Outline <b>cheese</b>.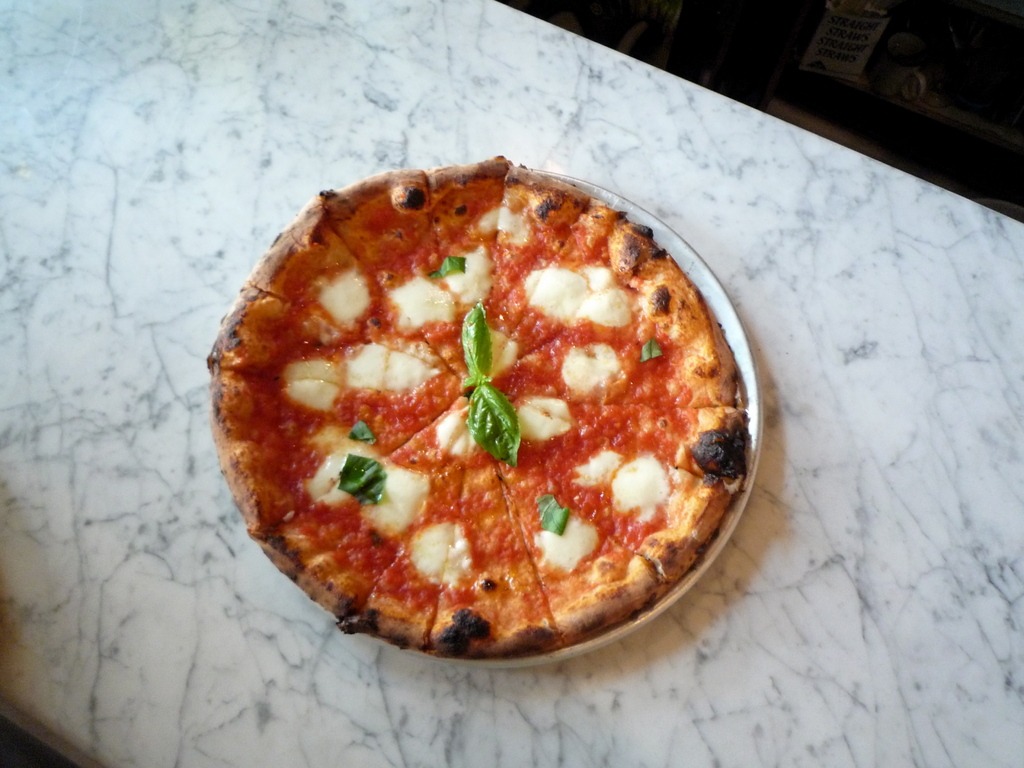
Outline: (left=584, top=444, right=666, bottom=513).
